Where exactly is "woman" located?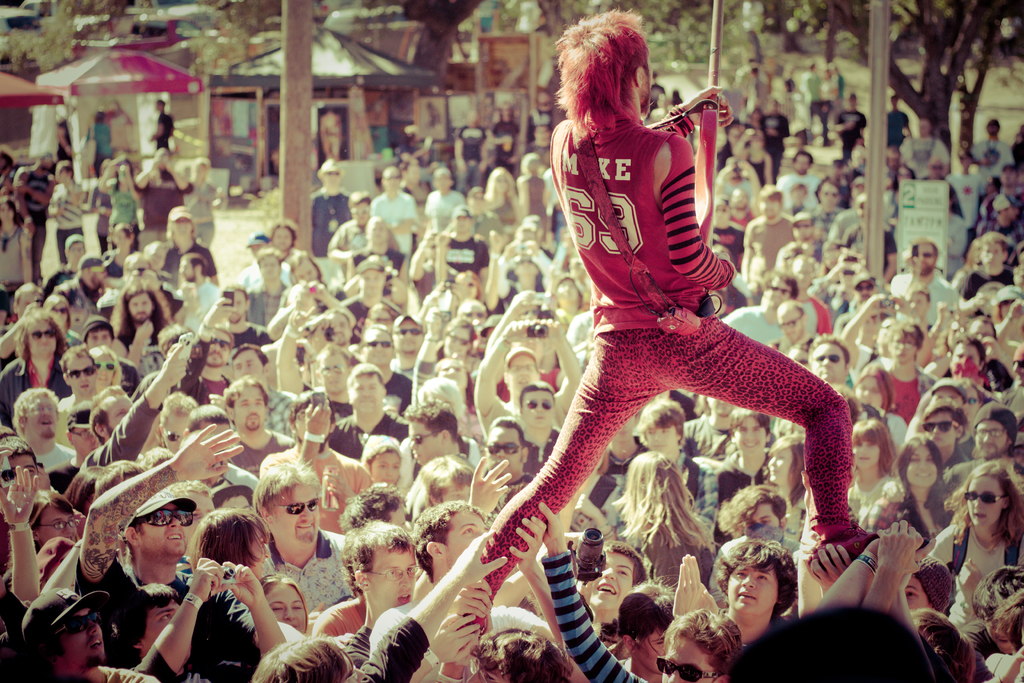
Its bounding box is x1=614, y1=570, x2=677, y2=682.
